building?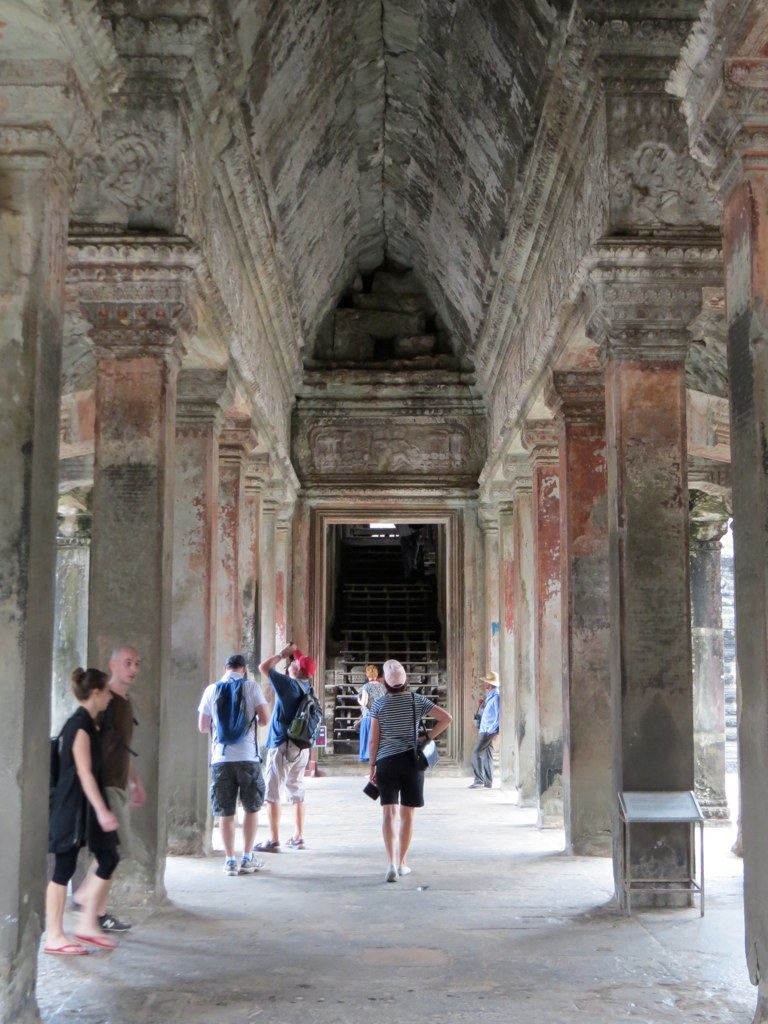
locate(0, 0, 767, 1023)
